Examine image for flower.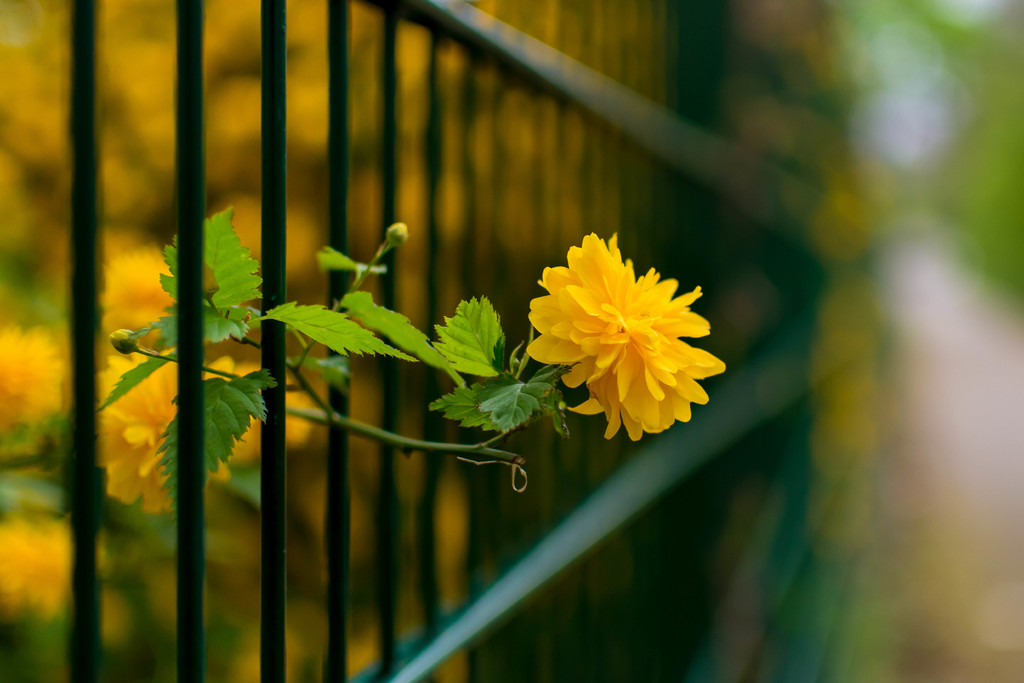
Examination result: (left=91, top=344, right=233, bottom=514).
